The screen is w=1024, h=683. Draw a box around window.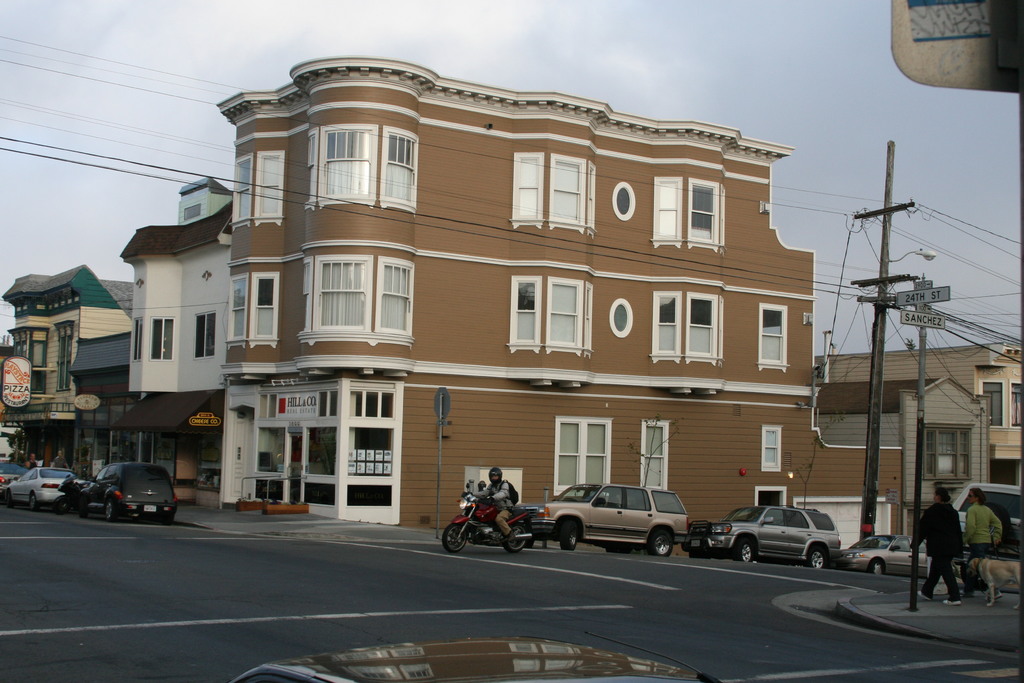
[left=762, top=428, right=782, bottom=468].
